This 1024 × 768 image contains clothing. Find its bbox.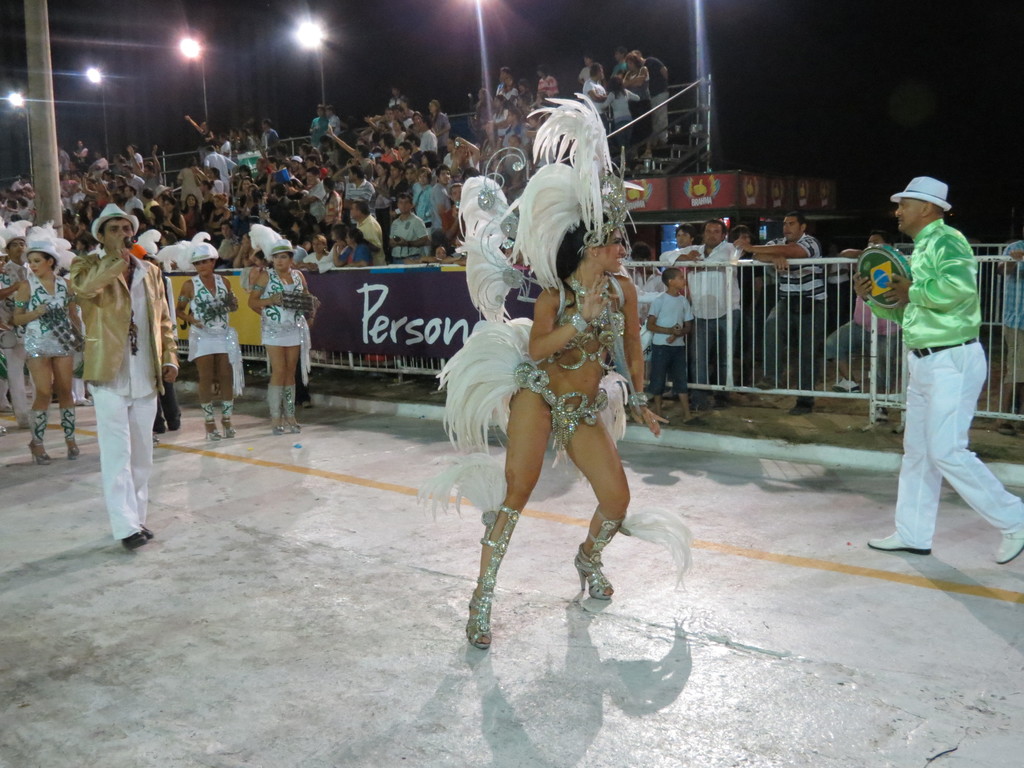
crop(179, 275, 241, 354).
